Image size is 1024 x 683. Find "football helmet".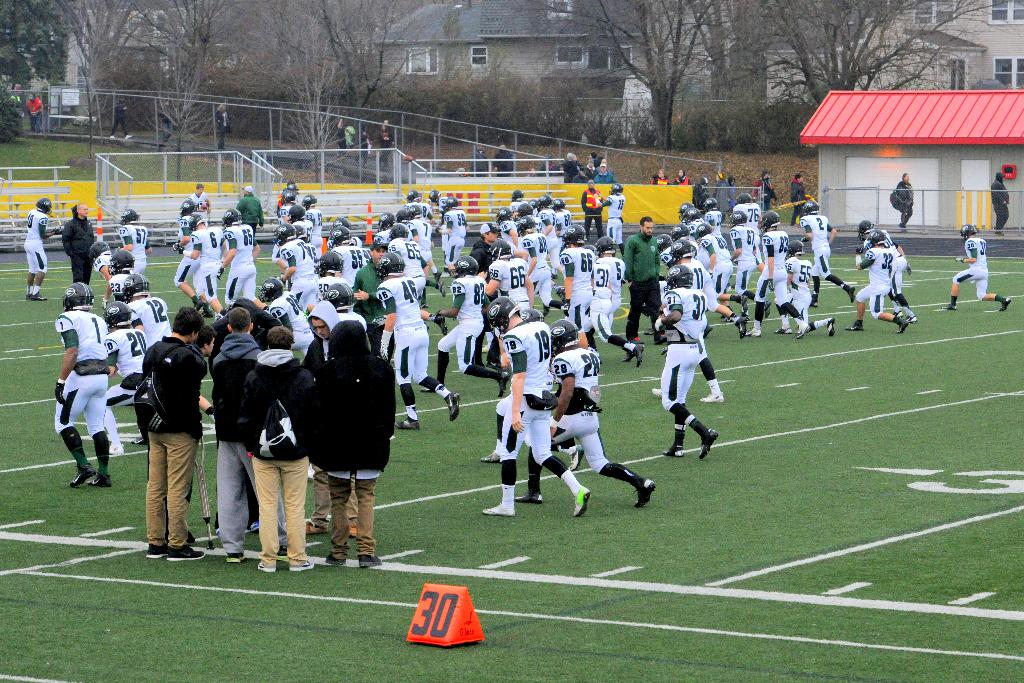
box(405, 204, 421, 216).
